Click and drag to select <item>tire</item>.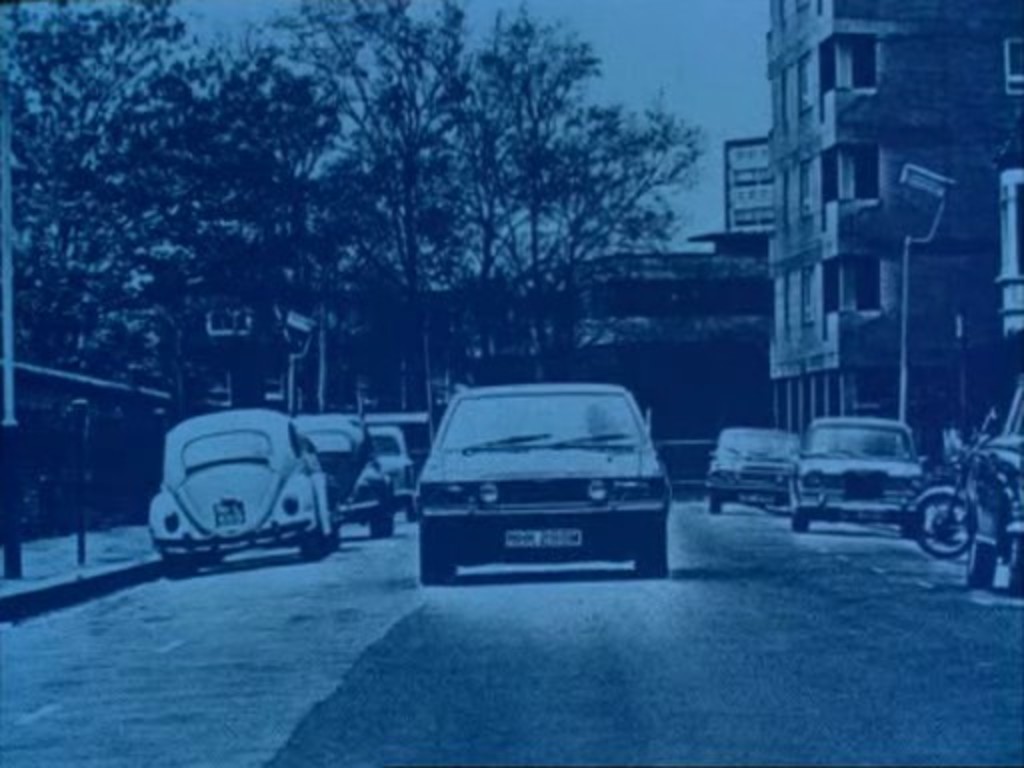
Selection: <bbox>410, 536, 458, 584</bbox>.
